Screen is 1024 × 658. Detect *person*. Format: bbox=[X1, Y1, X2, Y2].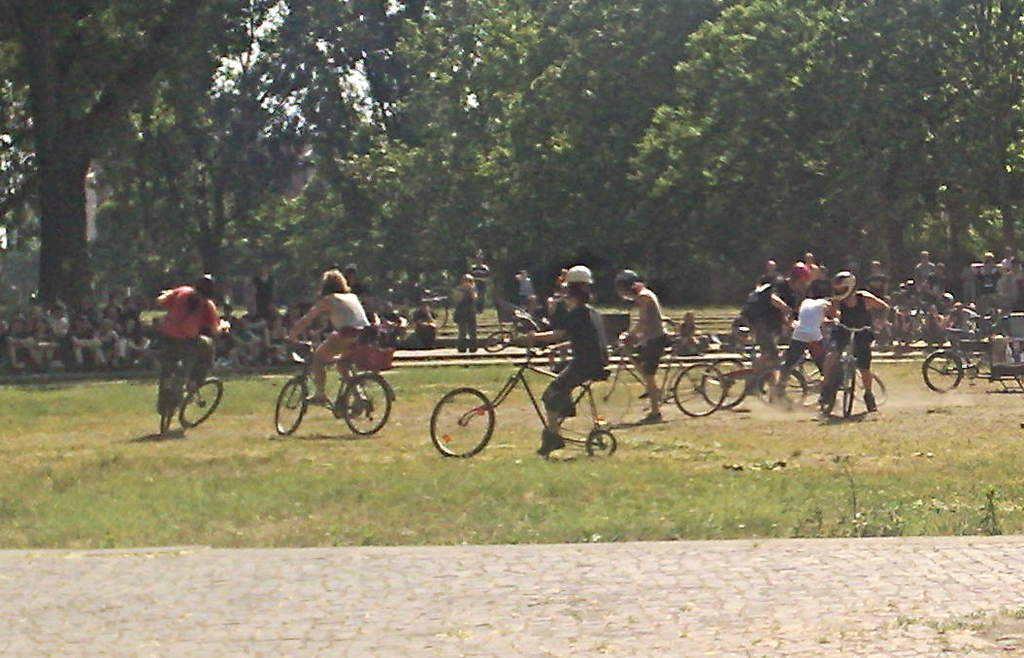
bbox=[141, 267, 219, 438].
